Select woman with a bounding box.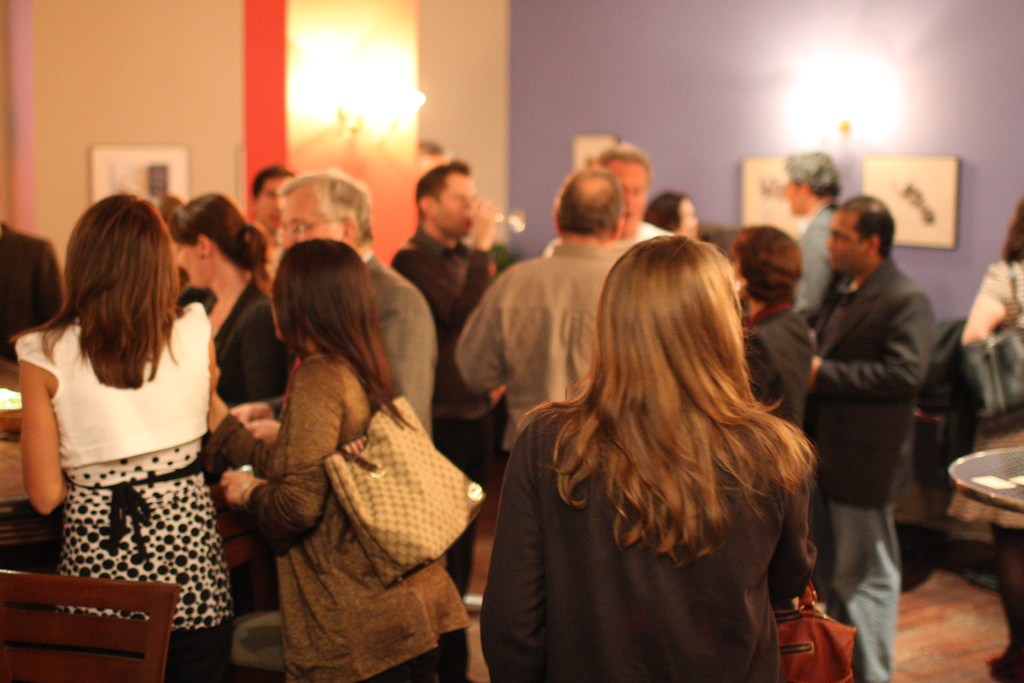
(733, 226, 812, 429).
